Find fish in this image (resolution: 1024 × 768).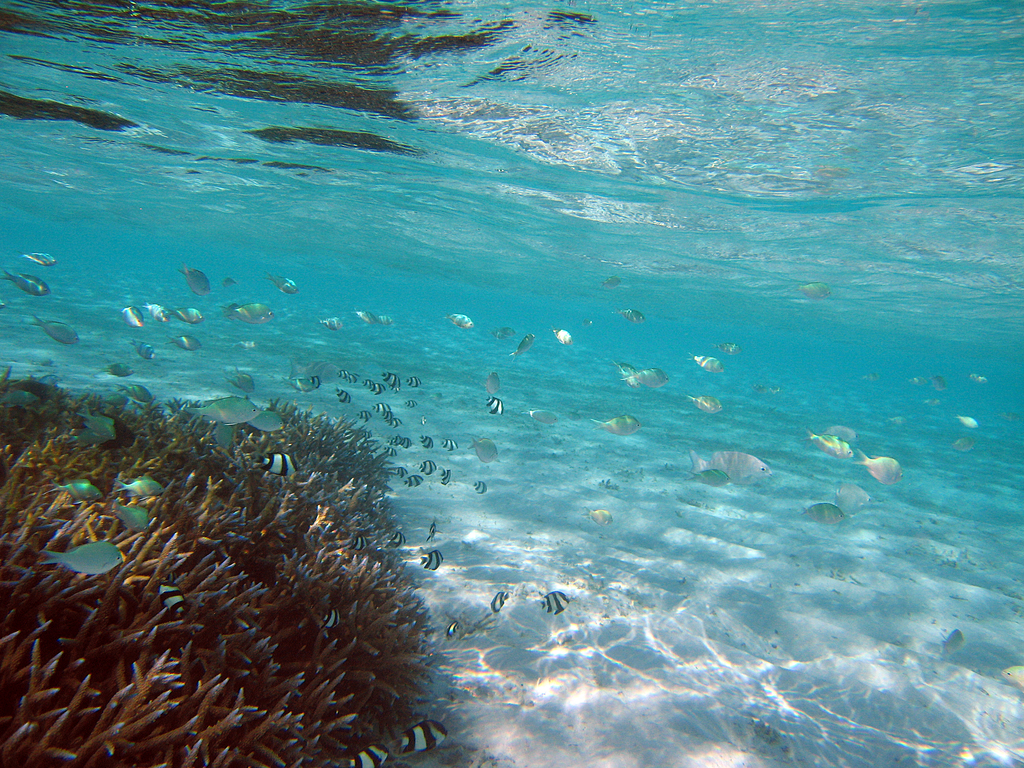
bbox=[525, 410, 561, 426].
